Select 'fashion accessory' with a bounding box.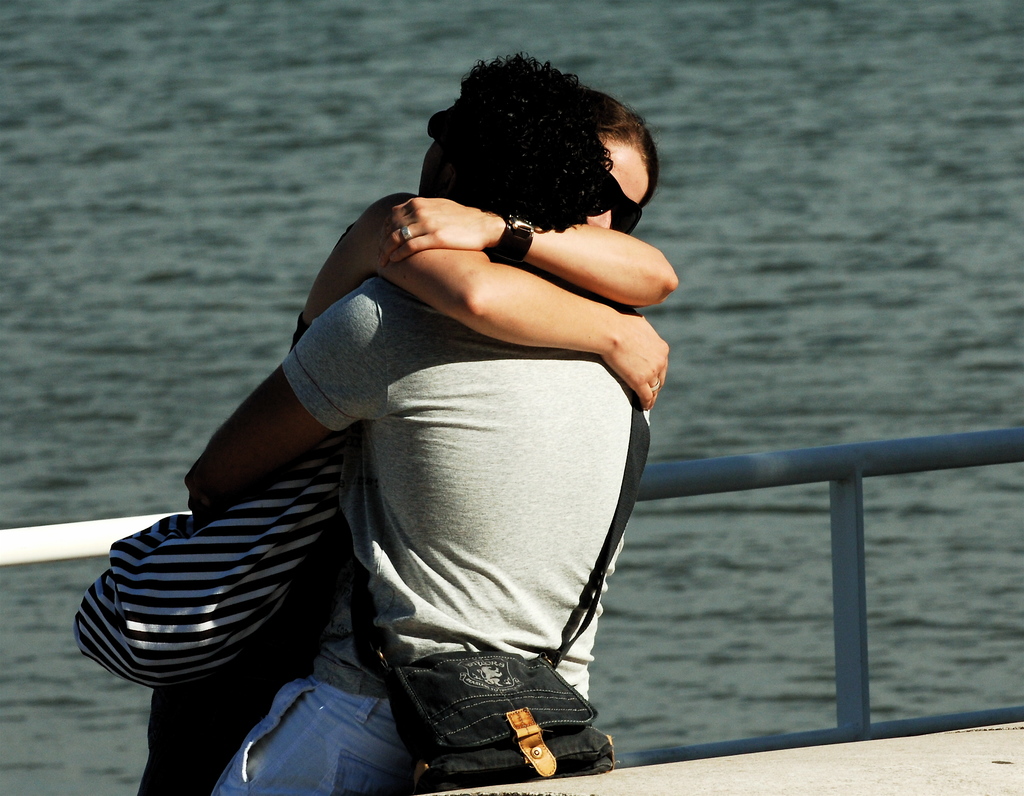
detection(354, 393, 652, 792).
